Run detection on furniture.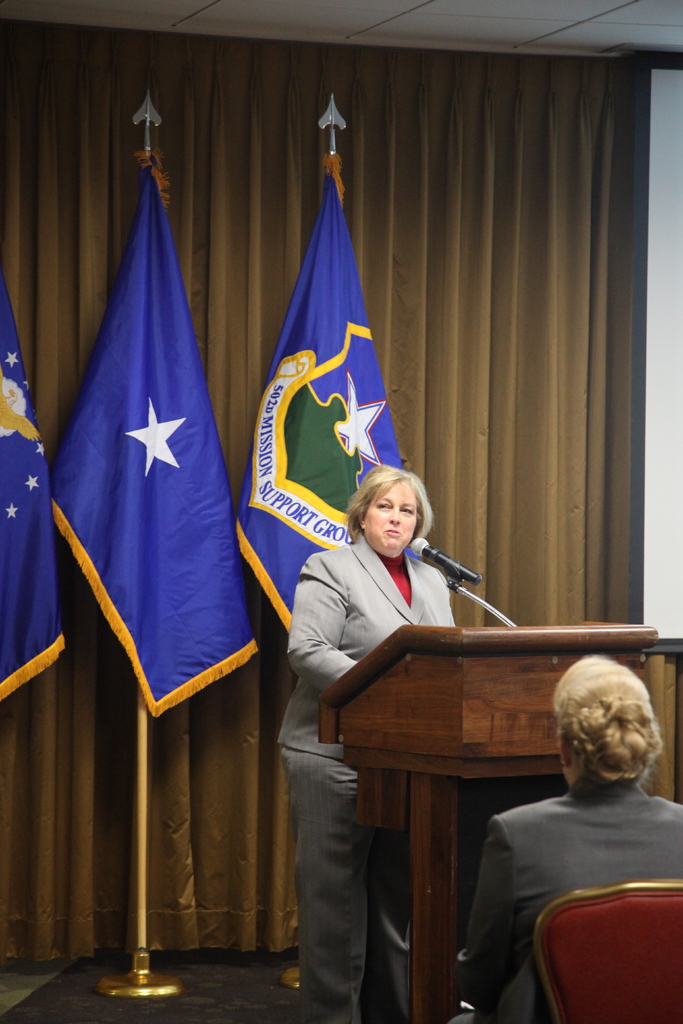
Result: locate(530, 883, 682, 1023).
